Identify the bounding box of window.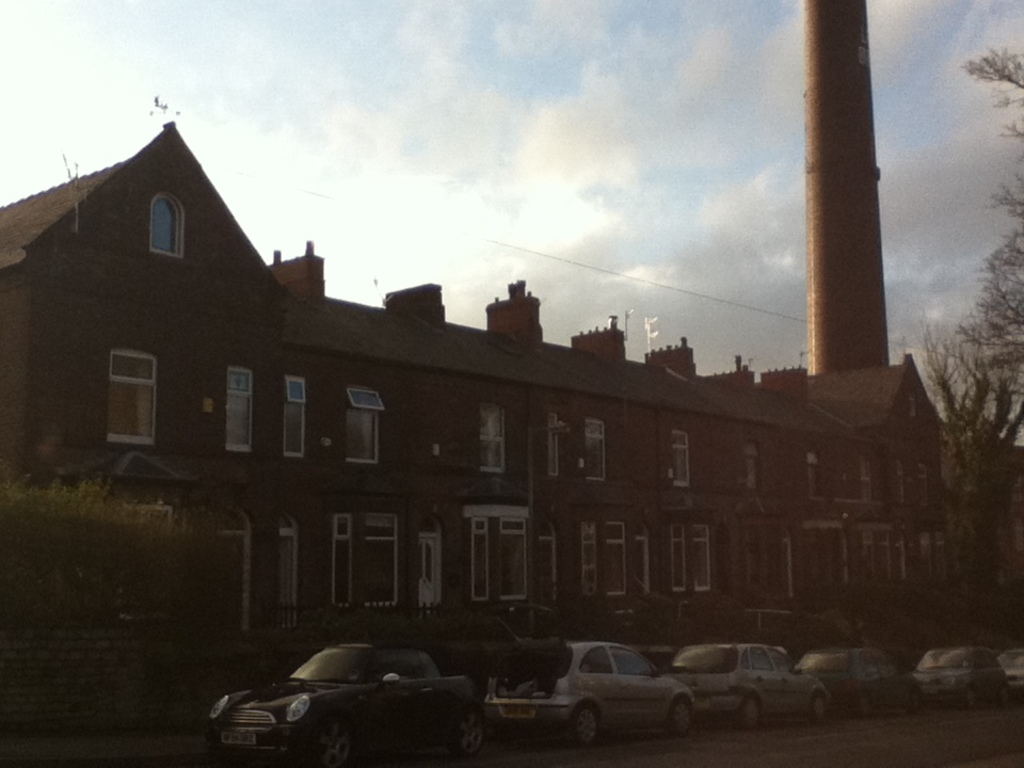
794:501:852:592.
